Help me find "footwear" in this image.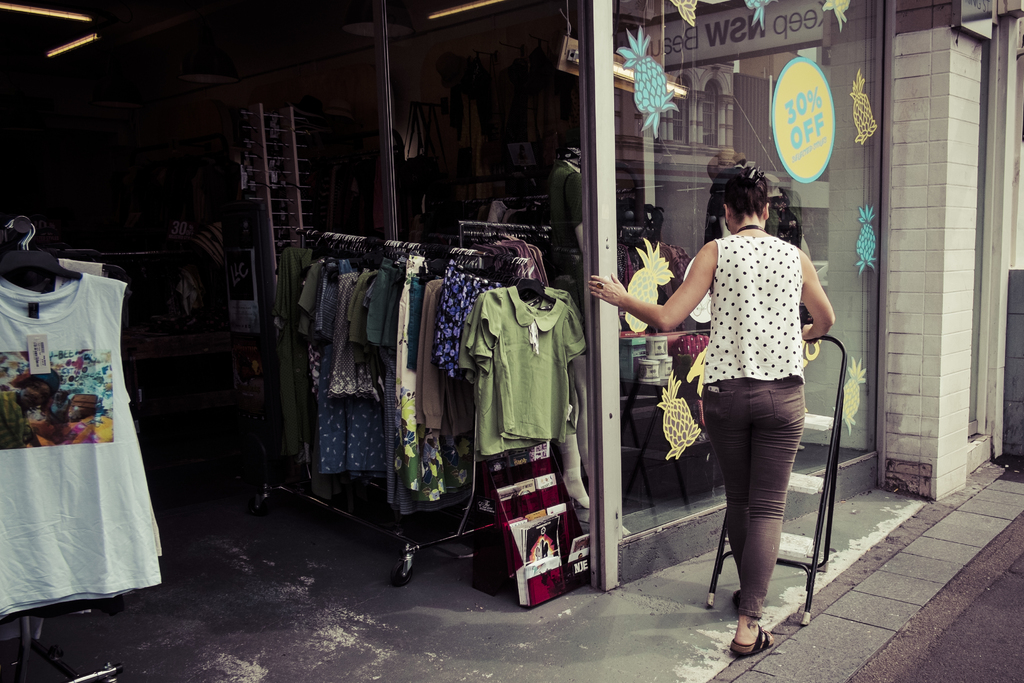
Found it: <box>728,627,776,655</box>.
